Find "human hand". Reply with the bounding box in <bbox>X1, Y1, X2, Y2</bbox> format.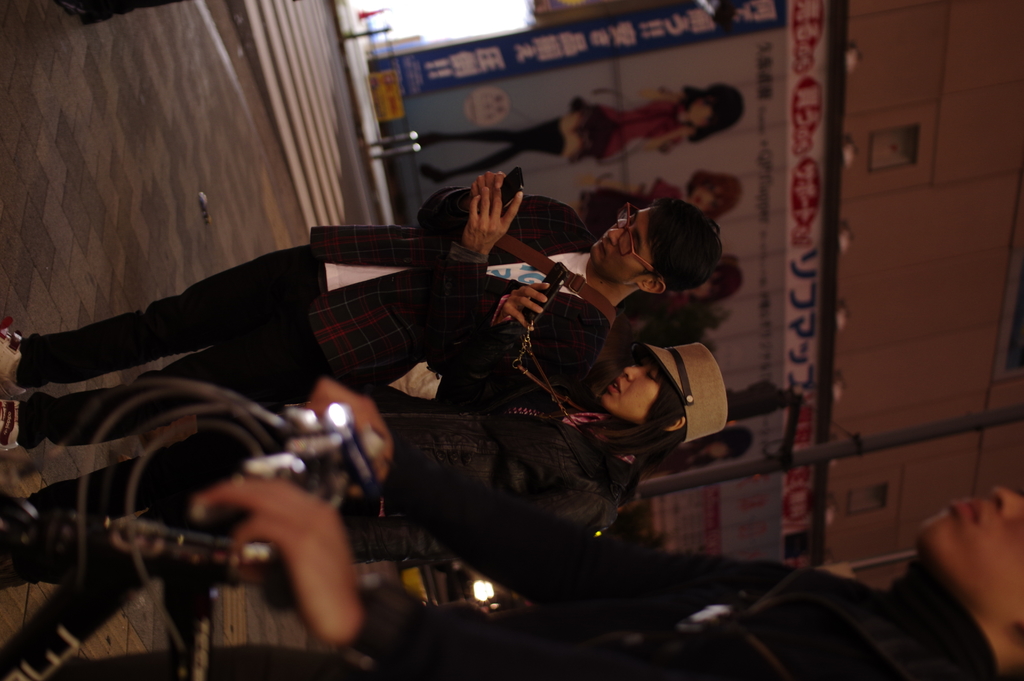
<bbox>461, 181, 524, 258</bbox>.
